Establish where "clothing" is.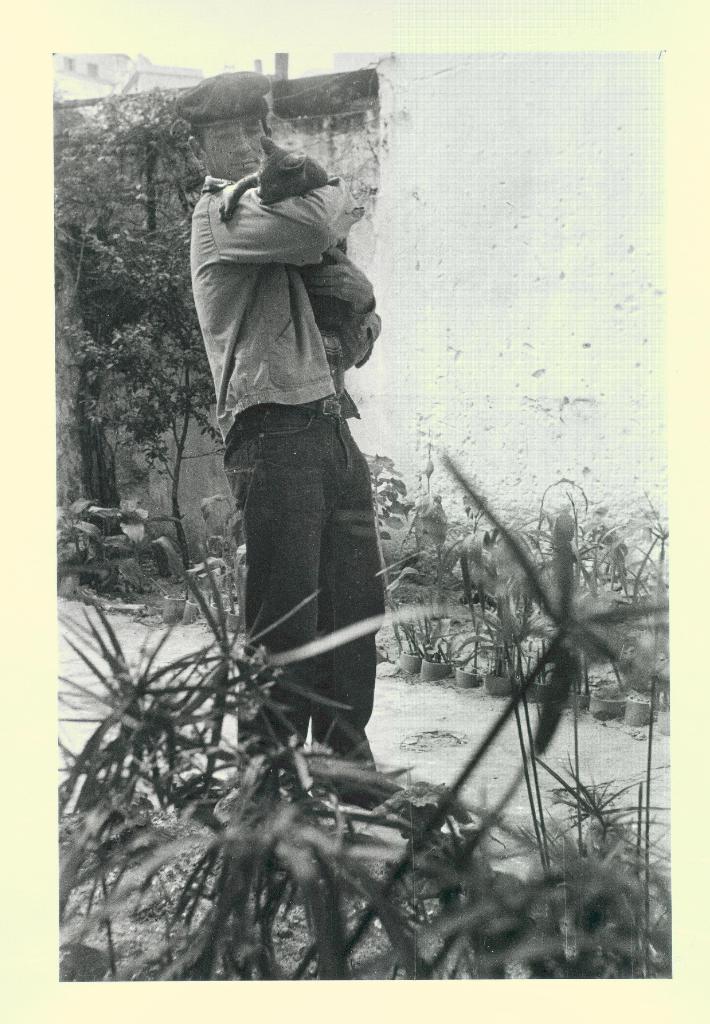
Established at select_region(174, 117, 405, 726).
